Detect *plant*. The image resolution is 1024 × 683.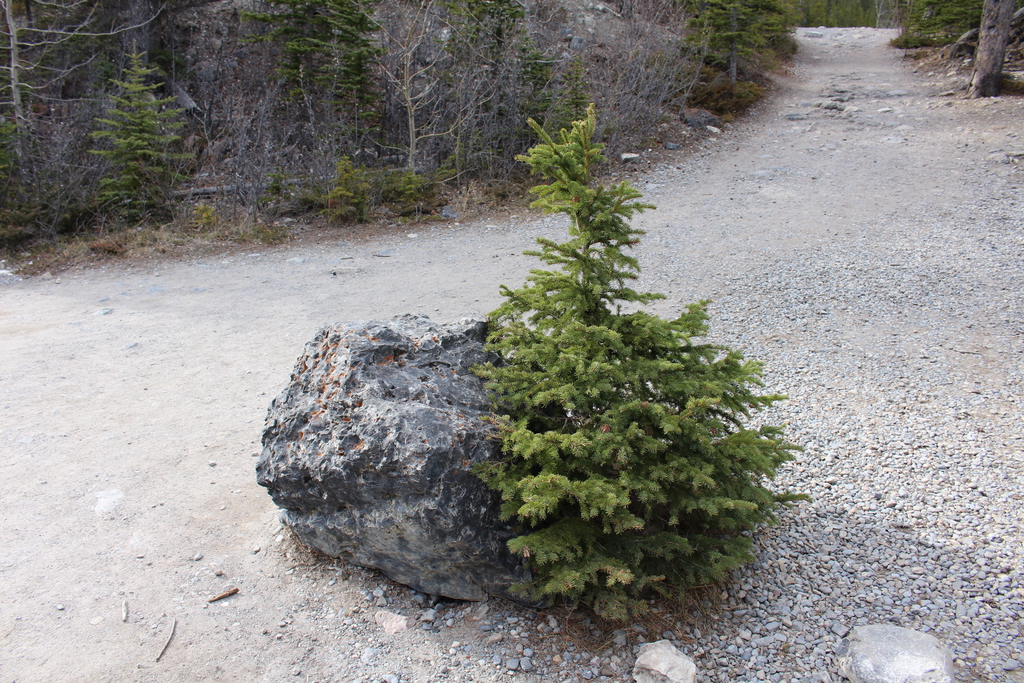
673 0 804 111.
